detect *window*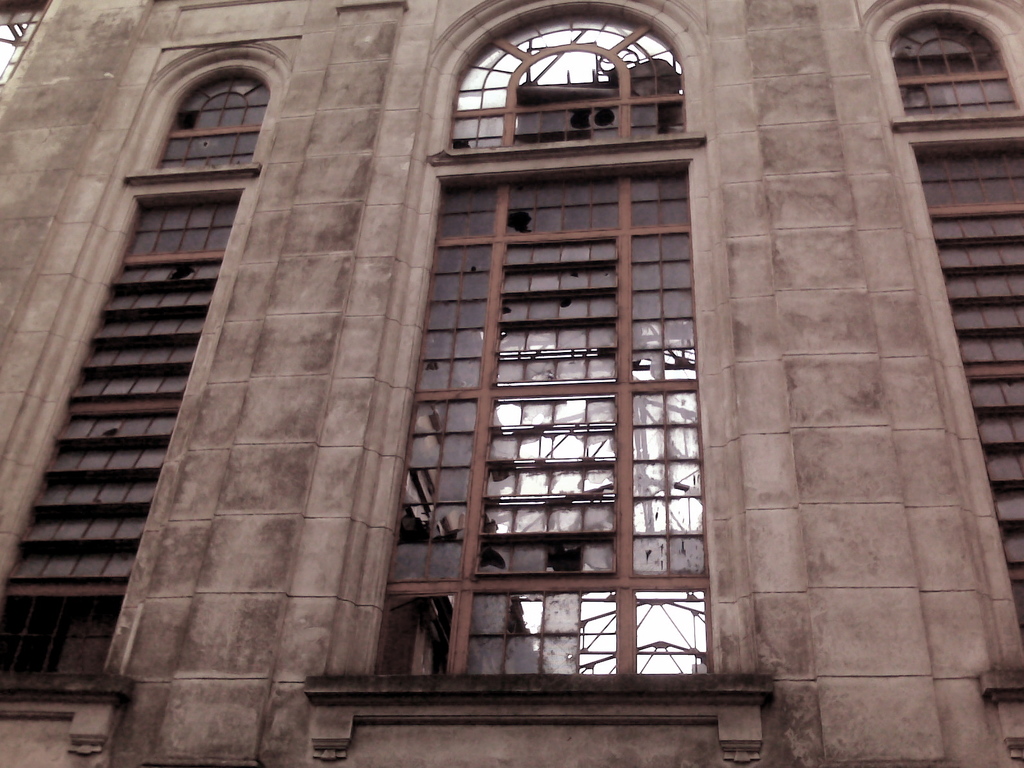
(898, 8, 1015, 118)
